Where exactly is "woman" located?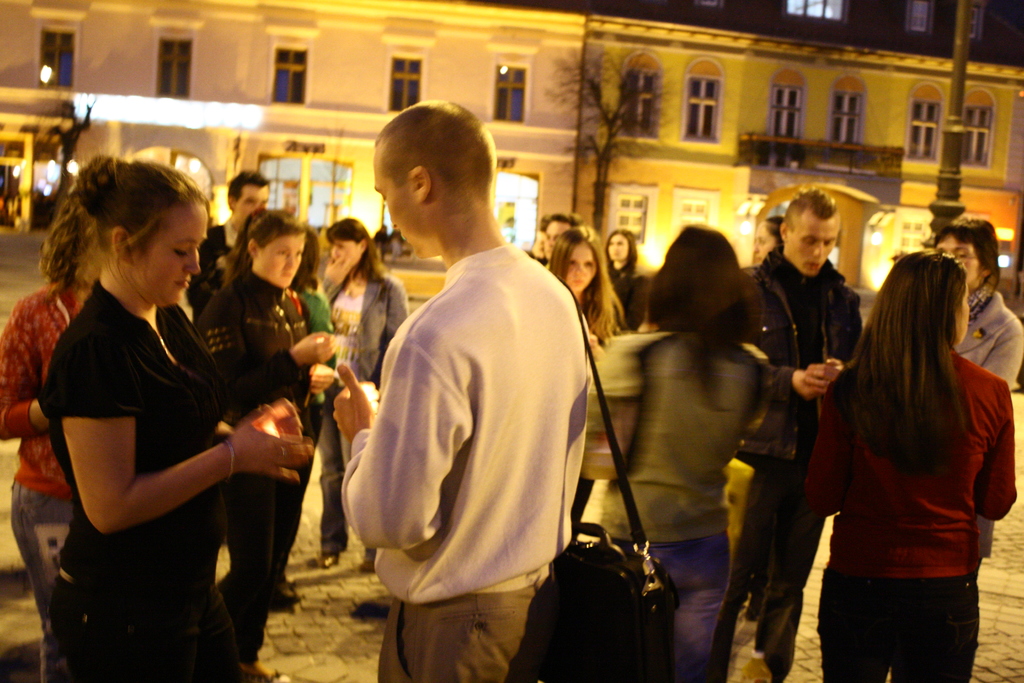
Its bounding box is 582, 220, 775, 682.
